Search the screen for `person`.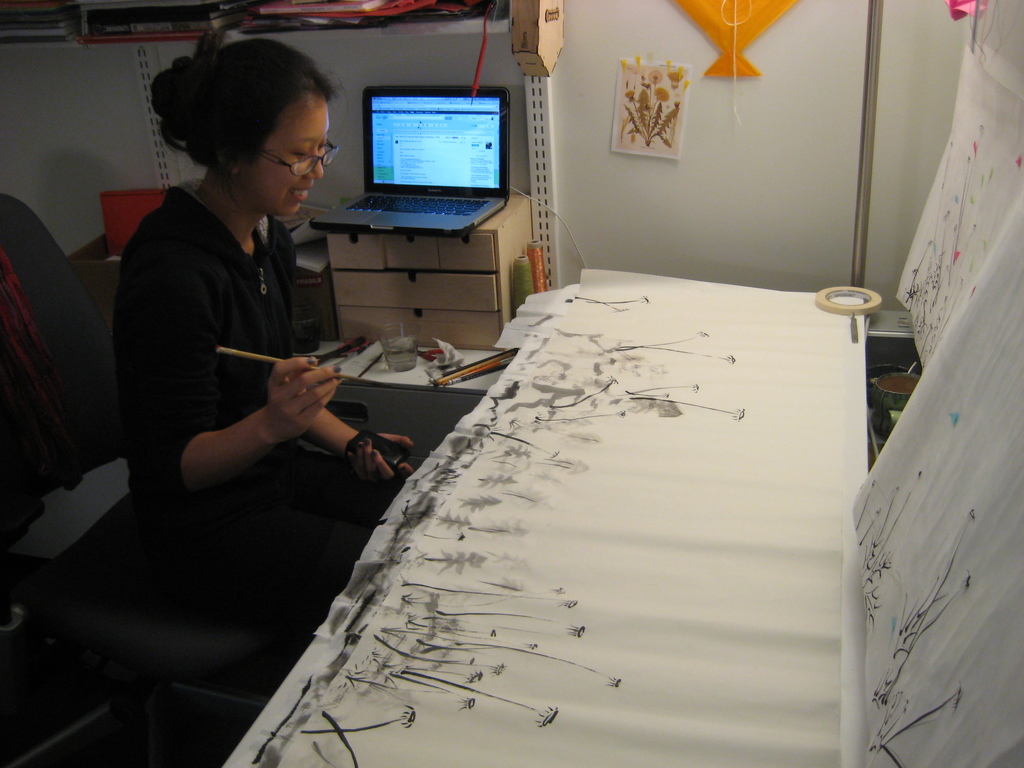
Found at 107 26 369 644.
